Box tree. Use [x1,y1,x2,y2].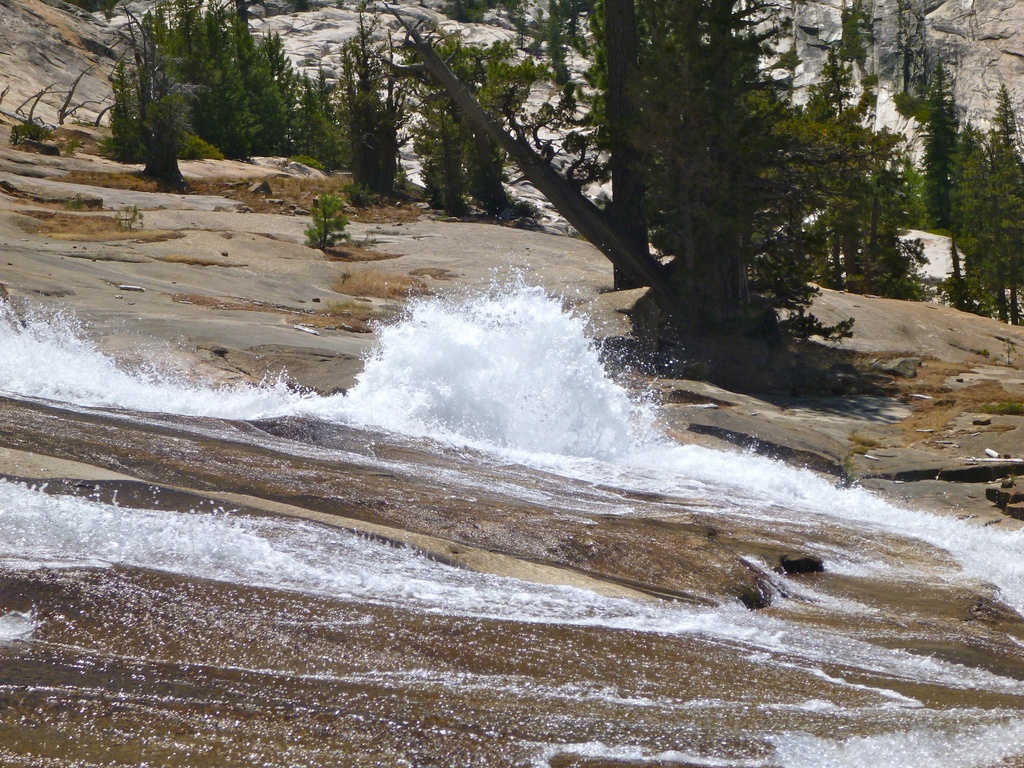
[948,85,1023,318].
